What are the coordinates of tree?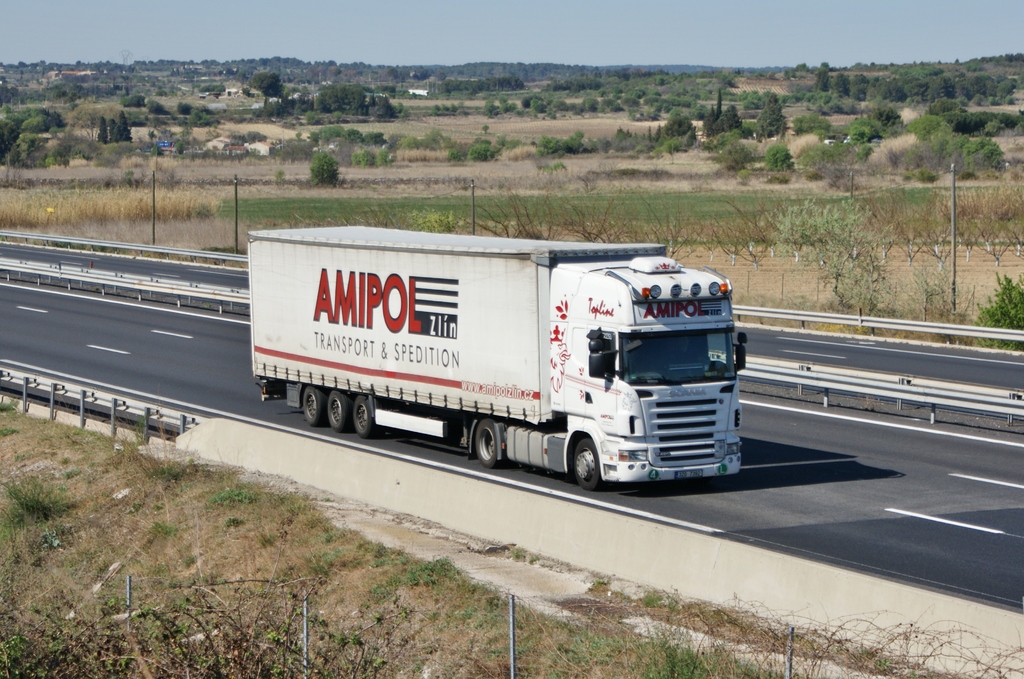
93/115/110/143.
